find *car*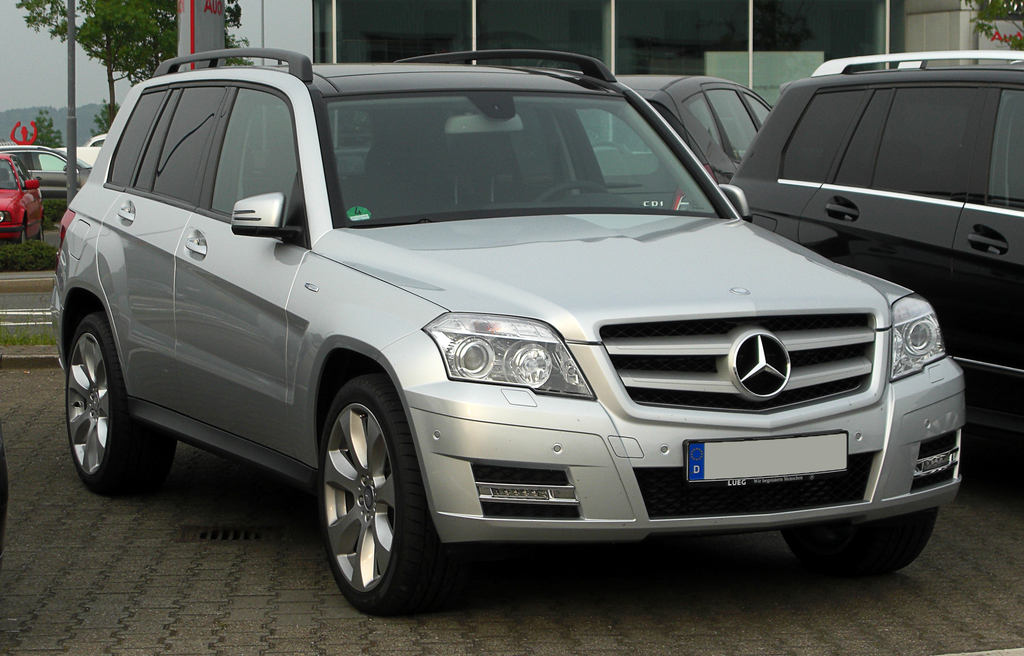
[x1=442, y1=74, x2=771, y2=209]
